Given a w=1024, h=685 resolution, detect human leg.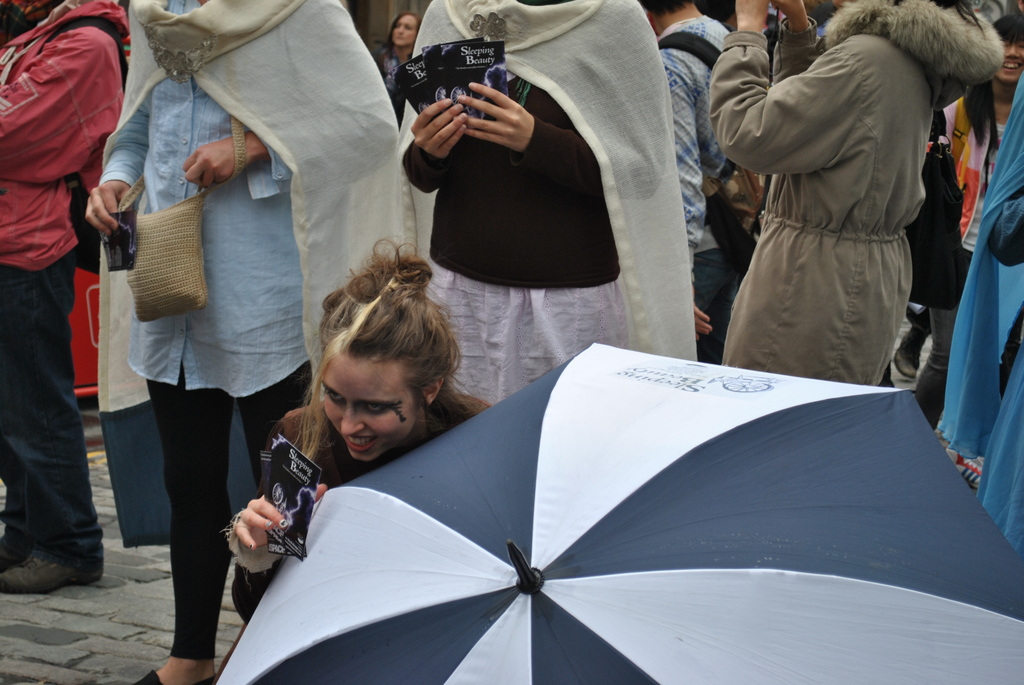
692, 237, 743, 355.
